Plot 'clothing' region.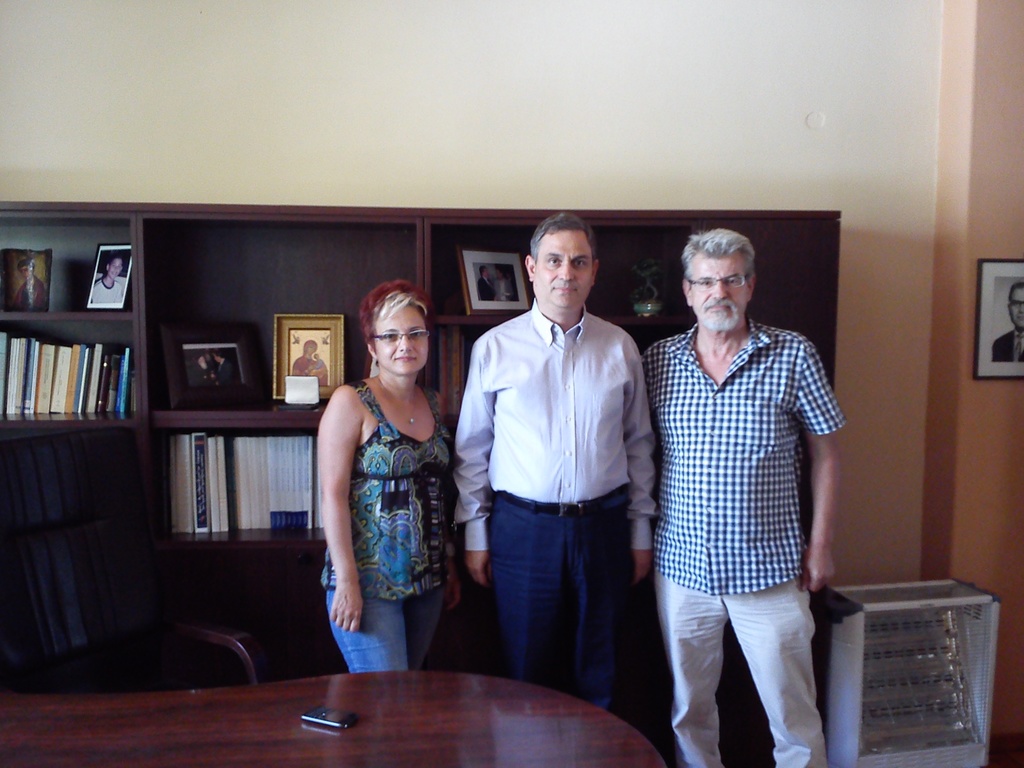
Plotted at {"x1": 87, "y1": 277, "x2": 125, "y2": 303}.
